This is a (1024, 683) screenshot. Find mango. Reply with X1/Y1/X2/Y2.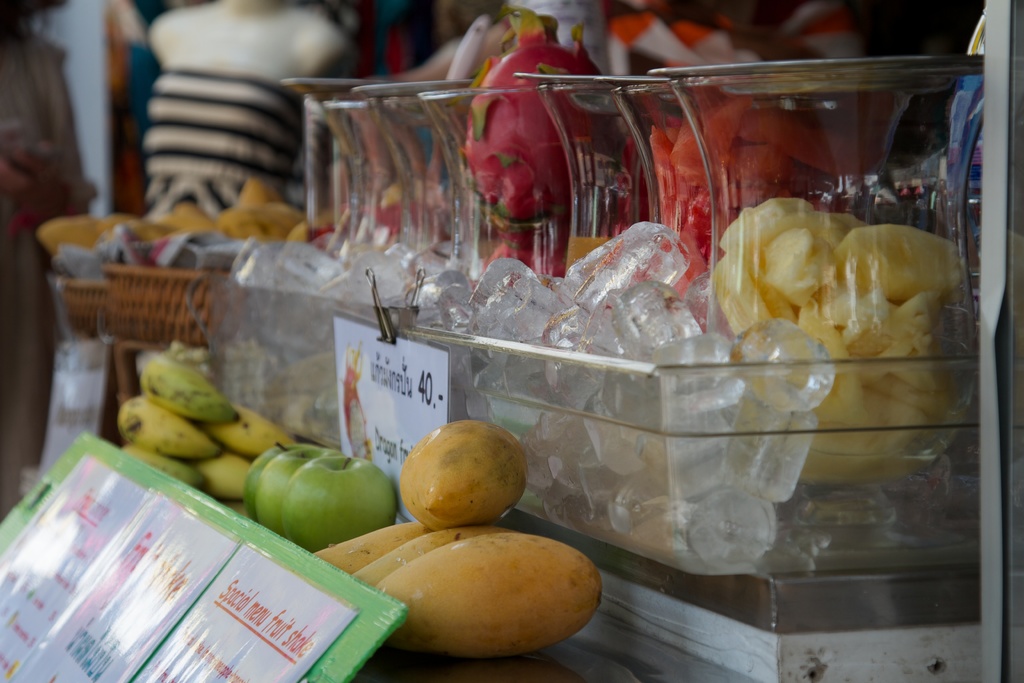
383/534/599/654.
